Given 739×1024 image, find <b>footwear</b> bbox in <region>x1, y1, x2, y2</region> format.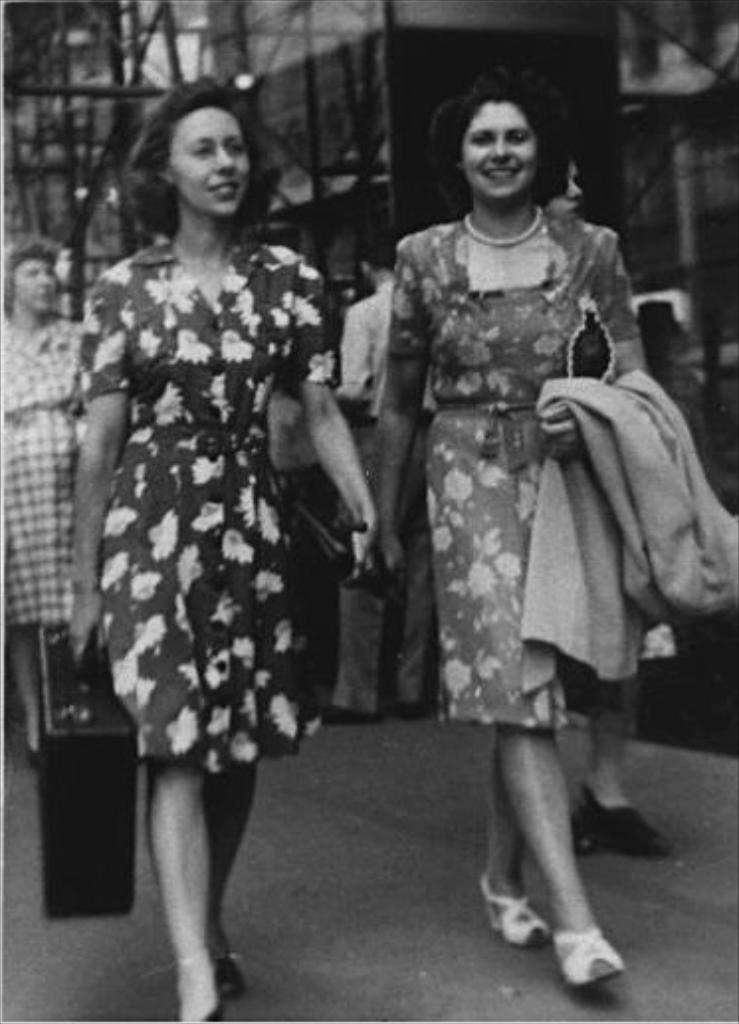
<region>553, 929, 622, 982</region>.
